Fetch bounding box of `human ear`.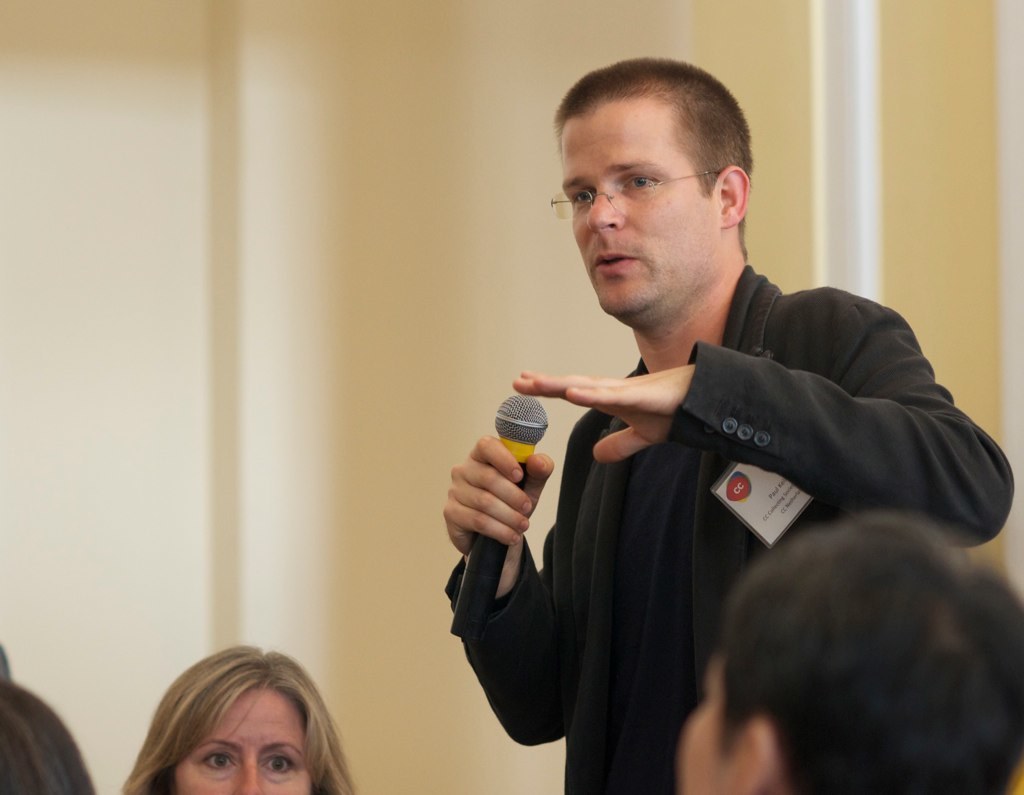
Bbox: x1=731, y1=720, x2=774, y2=792.
